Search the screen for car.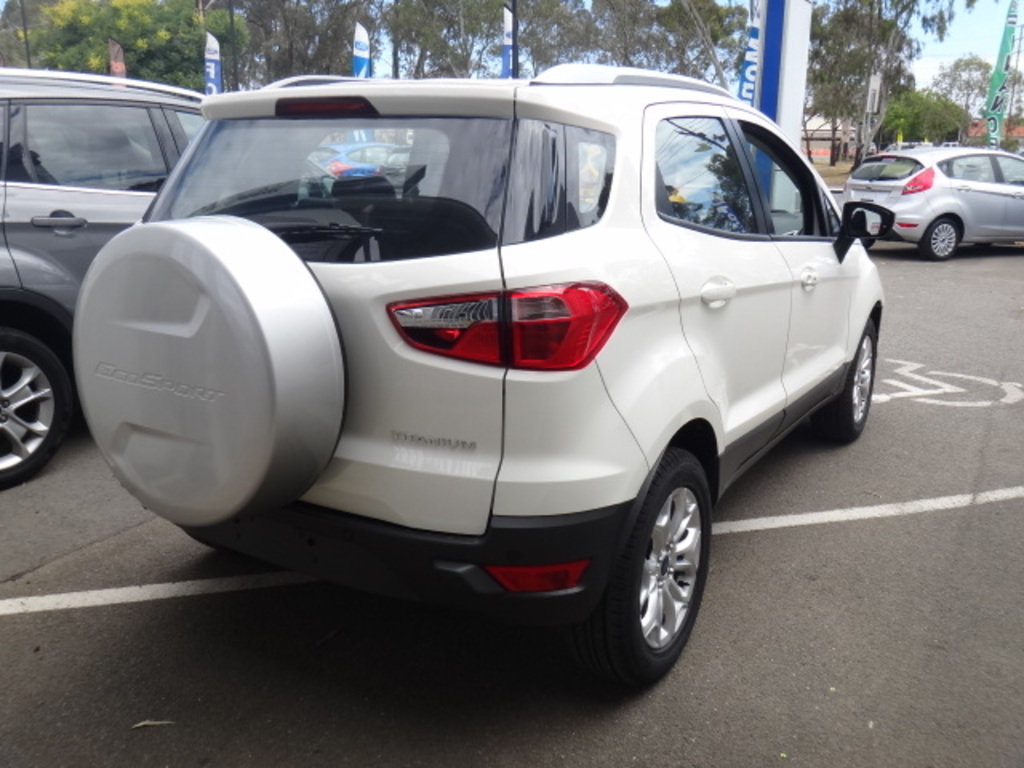
Found at 0 56 357 491.
